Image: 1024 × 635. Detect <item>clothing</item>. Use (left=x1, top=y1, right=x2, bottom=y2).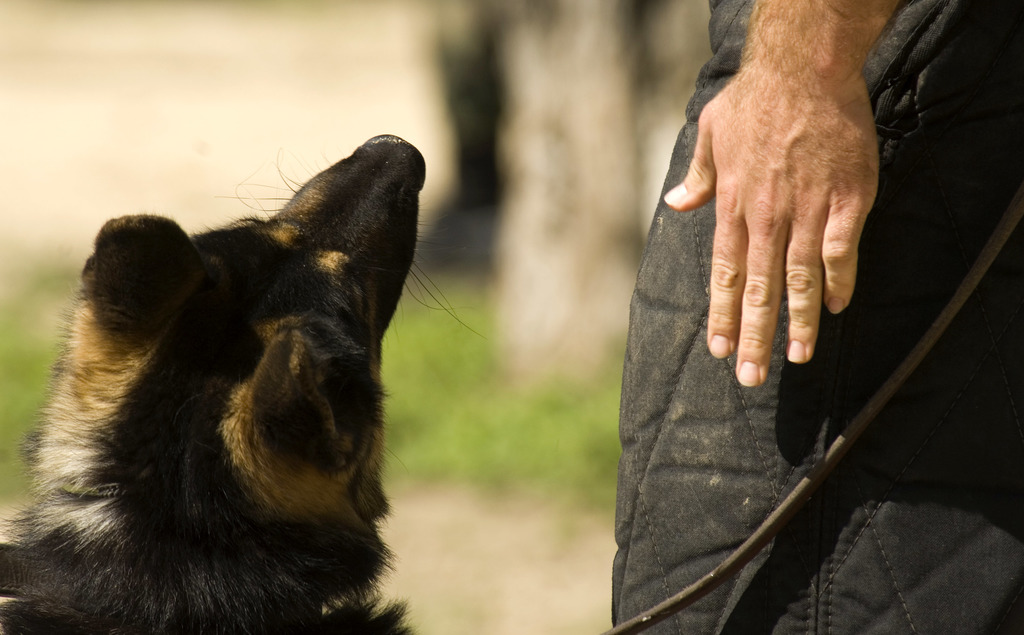
(left=604, top=0, right=1023, bottom=634).
